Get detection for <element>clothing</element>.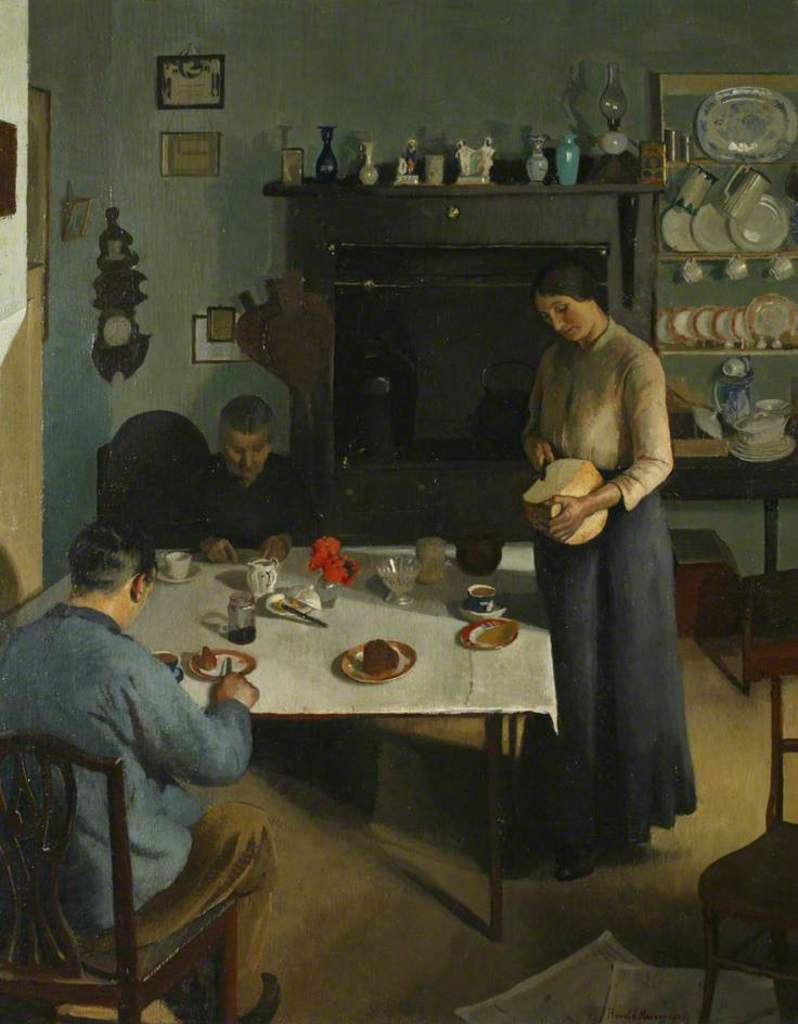
Detection: region(177, 451, 324, 551).
